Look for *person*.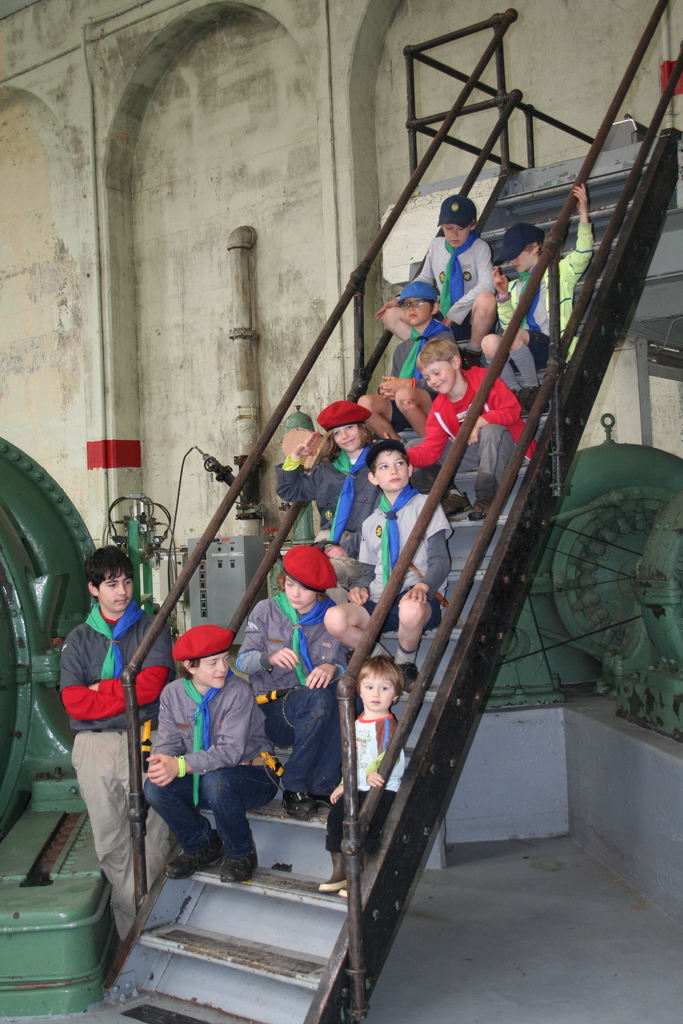
Found: <bbox>134, 619, 288, 893</bbox>.
